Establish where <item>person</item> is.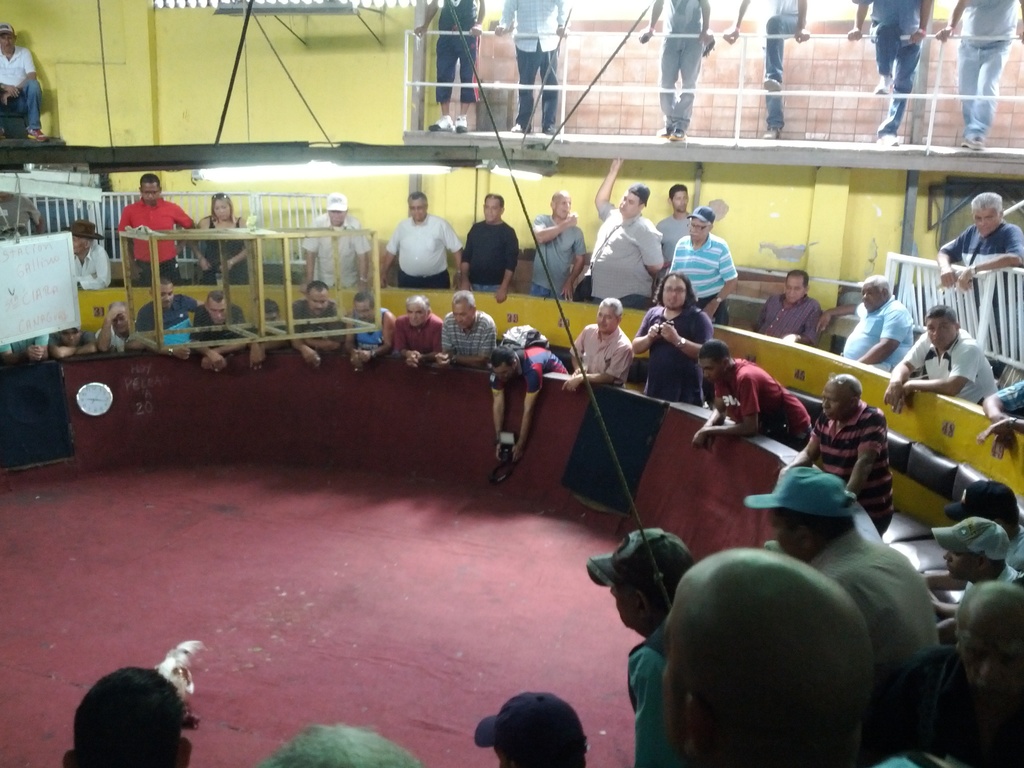
Established at {"left": 719, "top": 0, "right": 810, "bottom": 138}.
